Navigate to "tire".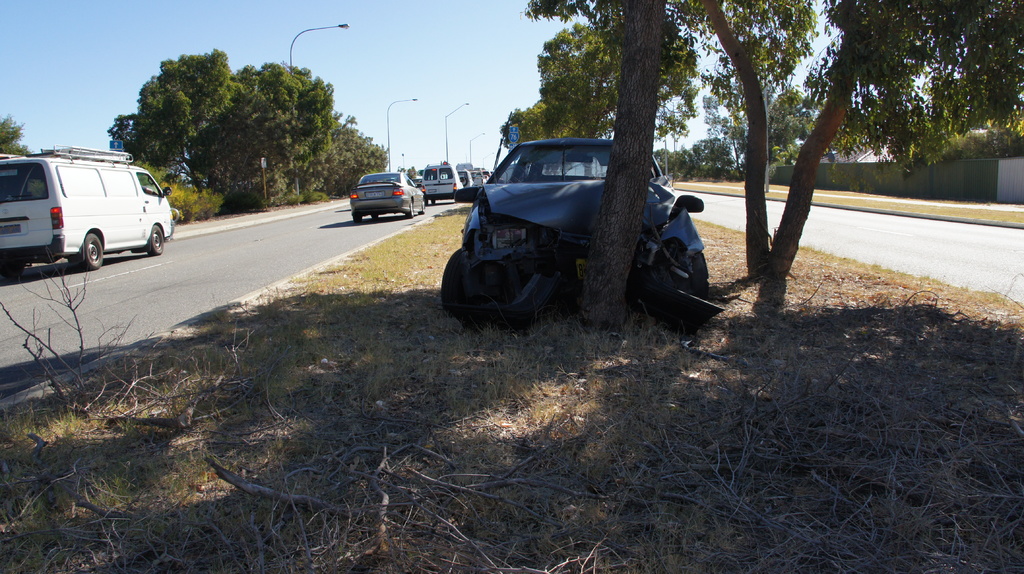
Navigation target: (x1=405, y1=200, x2=413, y2=218).
